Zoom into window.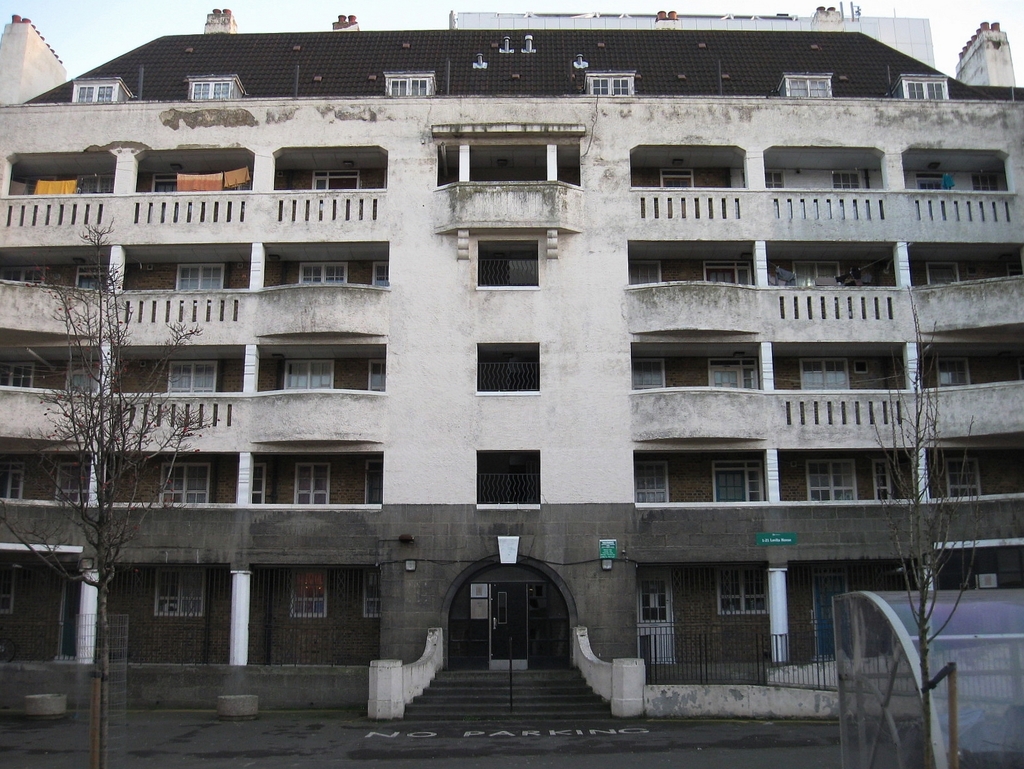
Zoom target: {"x1": 67, "y1": 362, "x2": 99, "y2": 391}.
